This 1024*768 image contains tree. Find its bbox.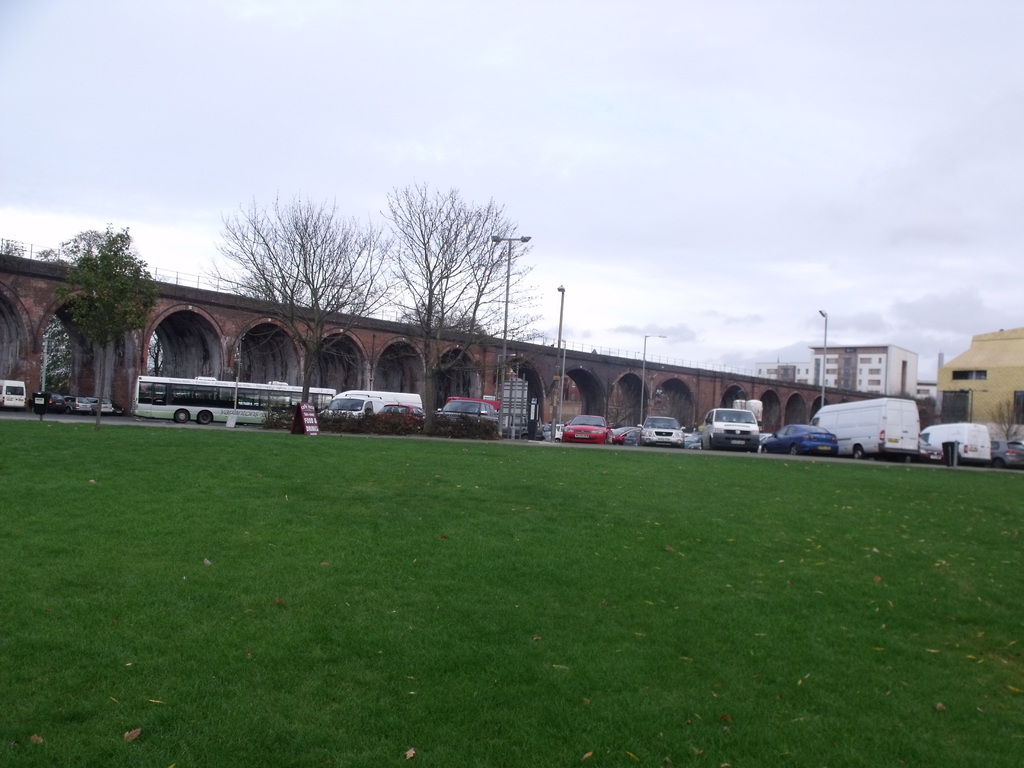
(x1=376, y1=177, x2=540, y2=431).
